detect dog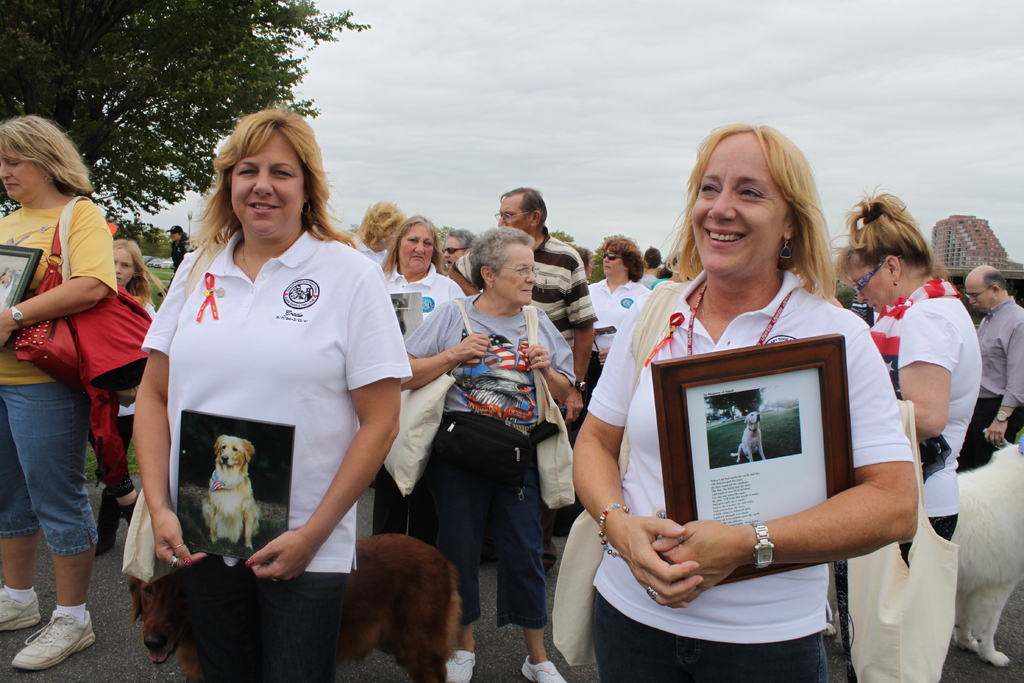
bbox=(732, 409, 767, 465)
